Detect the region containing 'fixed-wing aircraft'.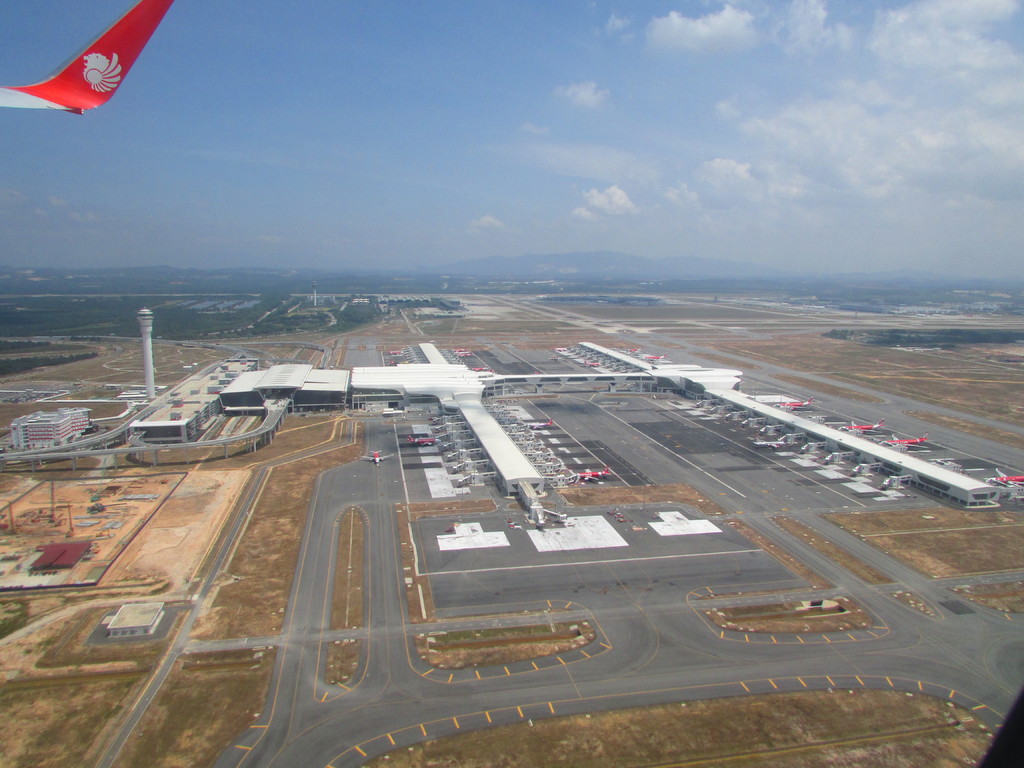
bbox=(777, 400, 813, 413).
